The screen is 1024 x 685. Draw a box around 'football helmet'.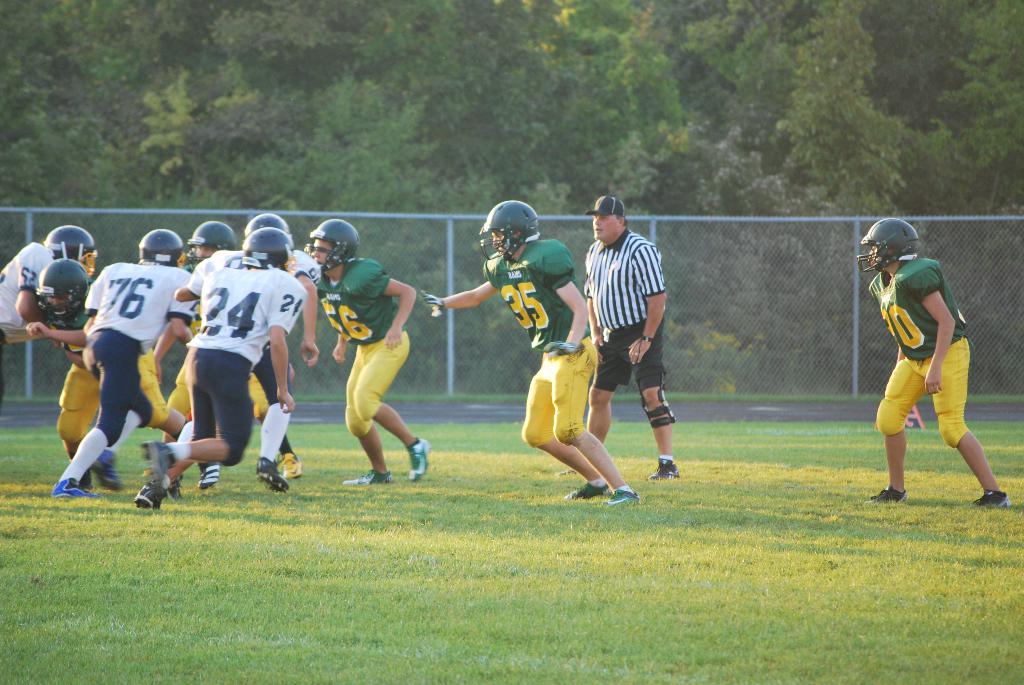
x1=46, y1=224, x2=97, y2=272.
